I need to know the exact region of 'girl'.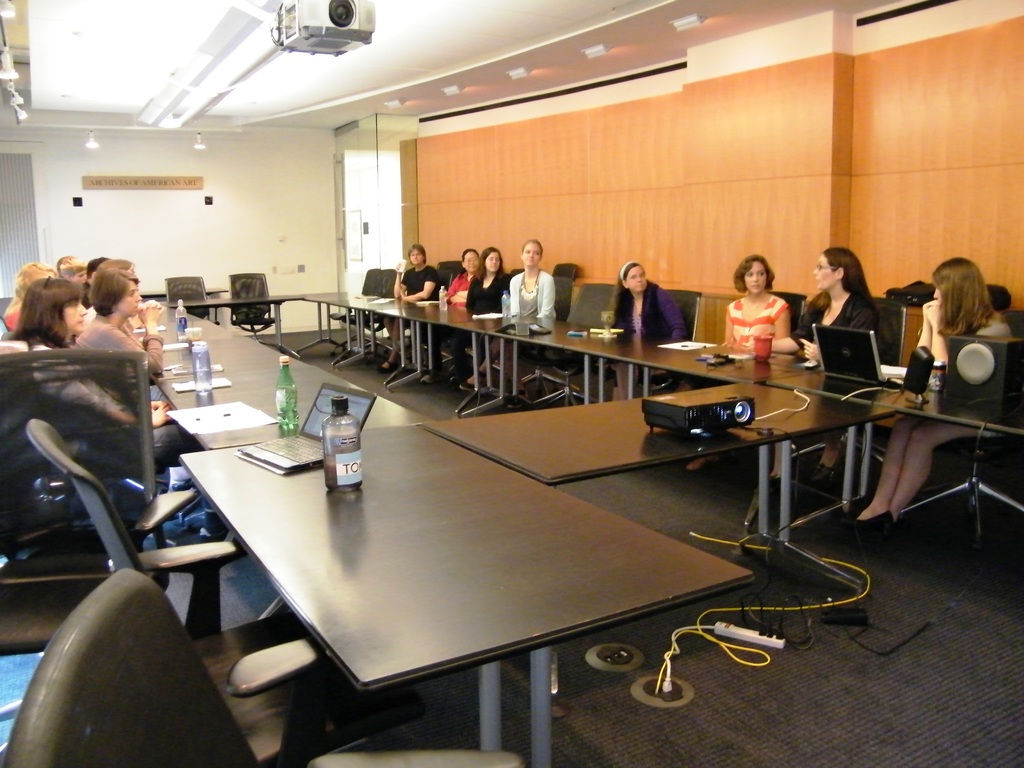
Region: (460,239,556,406).
